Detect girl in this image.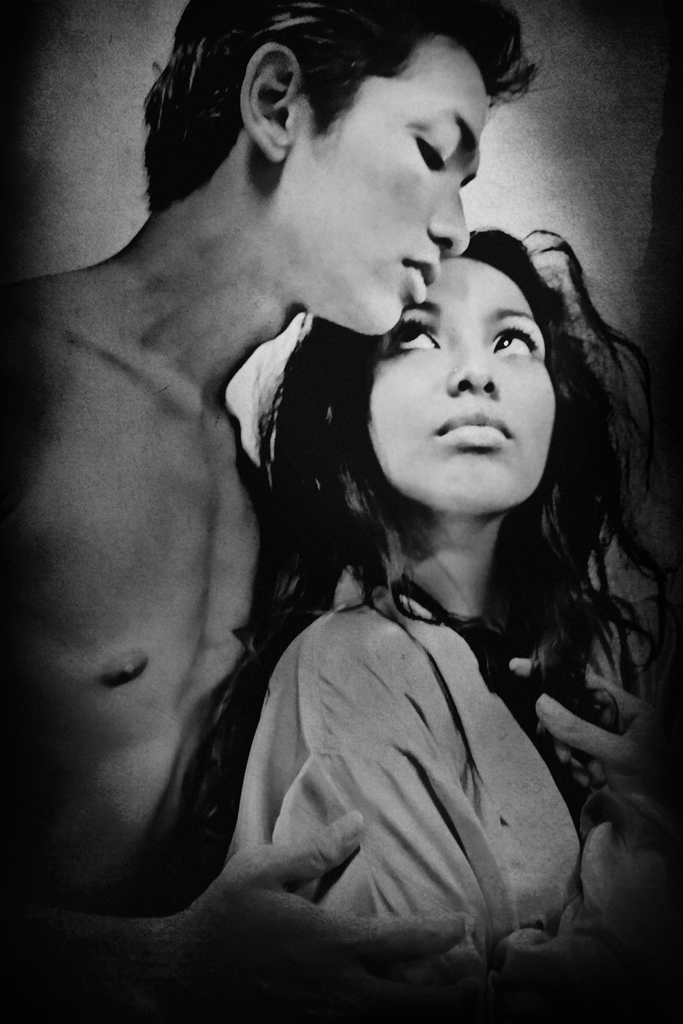
Detection: locate(185, 222, 682, 1023).
